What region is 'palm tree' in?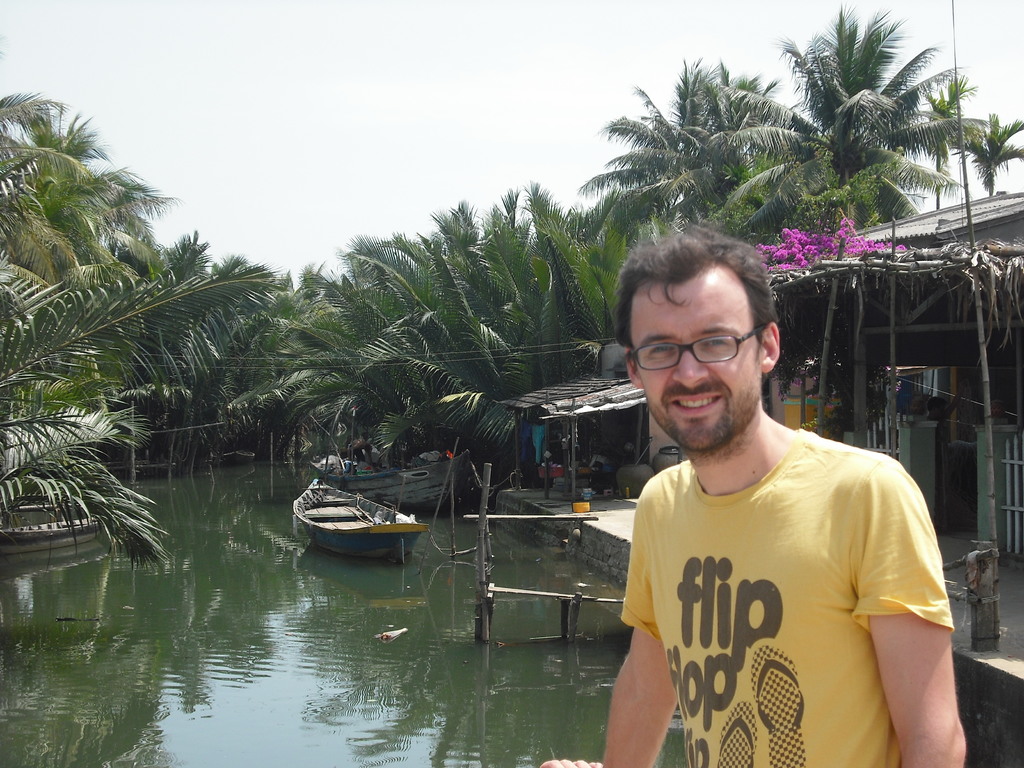
<region>349, 232, 543, 486</region>.
